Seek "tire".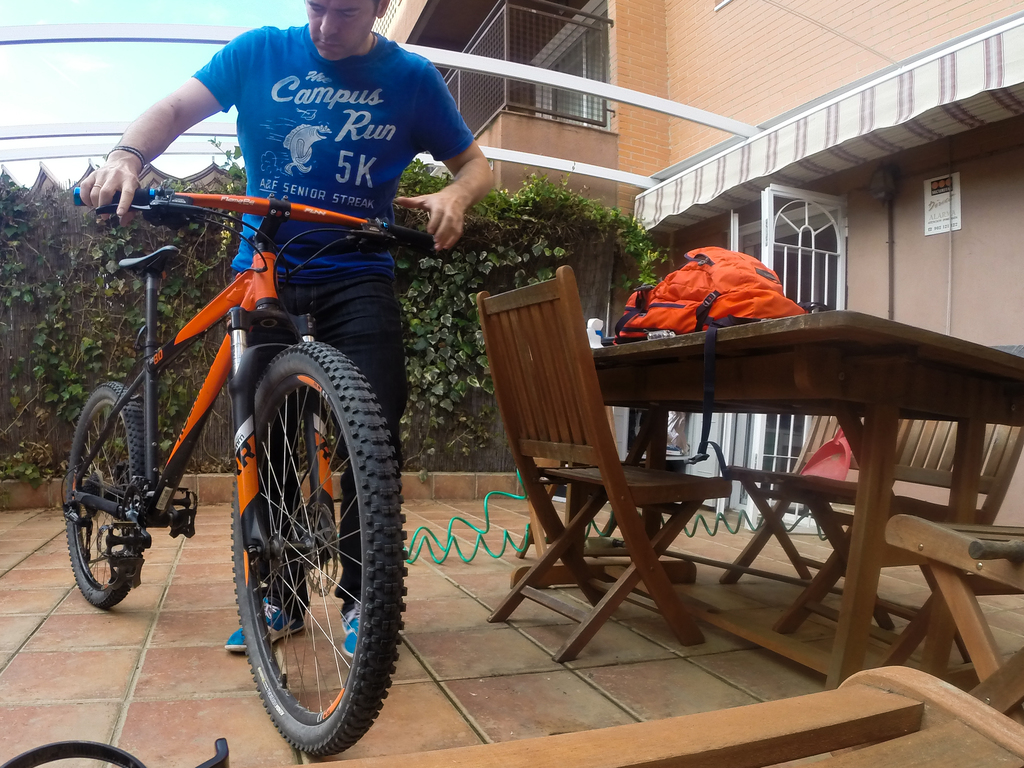
3,740,151,767.
